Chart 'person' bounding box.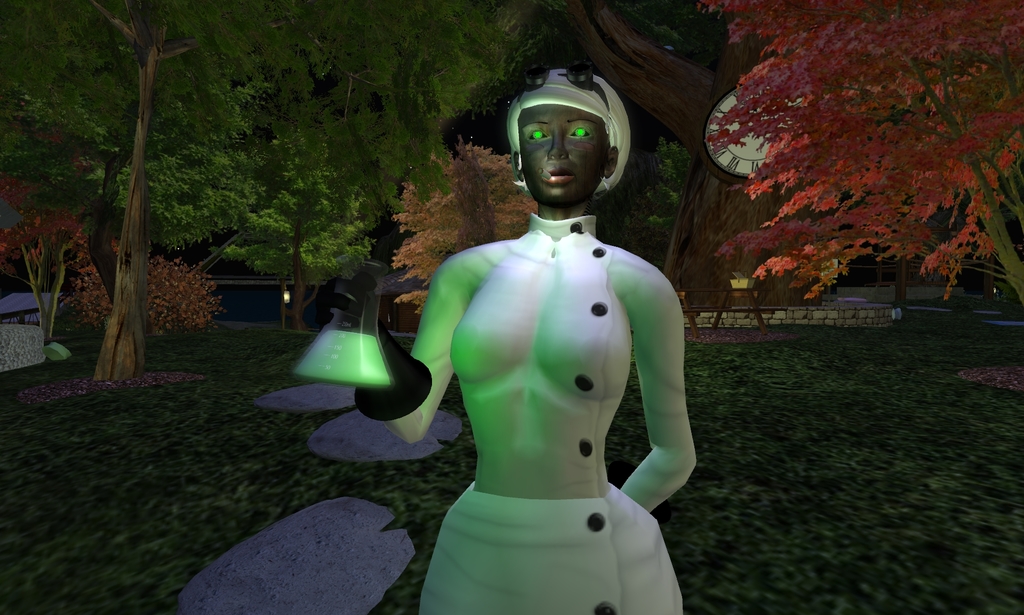
Charted: {"left": 323, "top": 49, "right": 707, "bottom": 614}.
